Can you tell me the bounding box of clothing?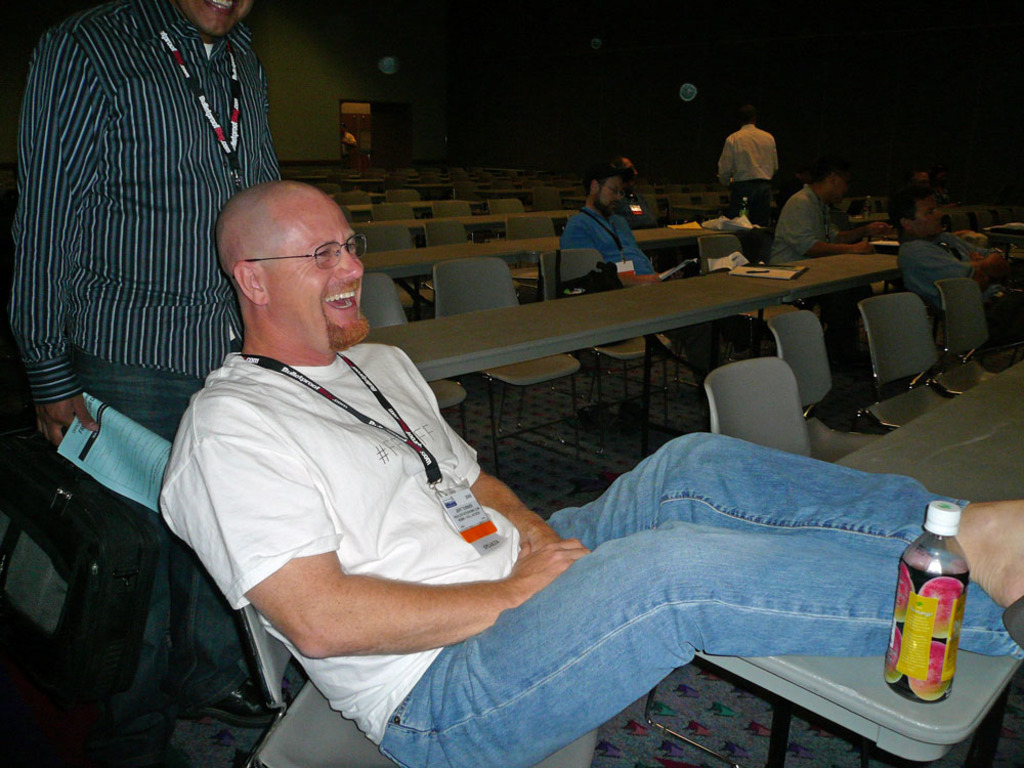
box=[779, 180, 826, 264].
